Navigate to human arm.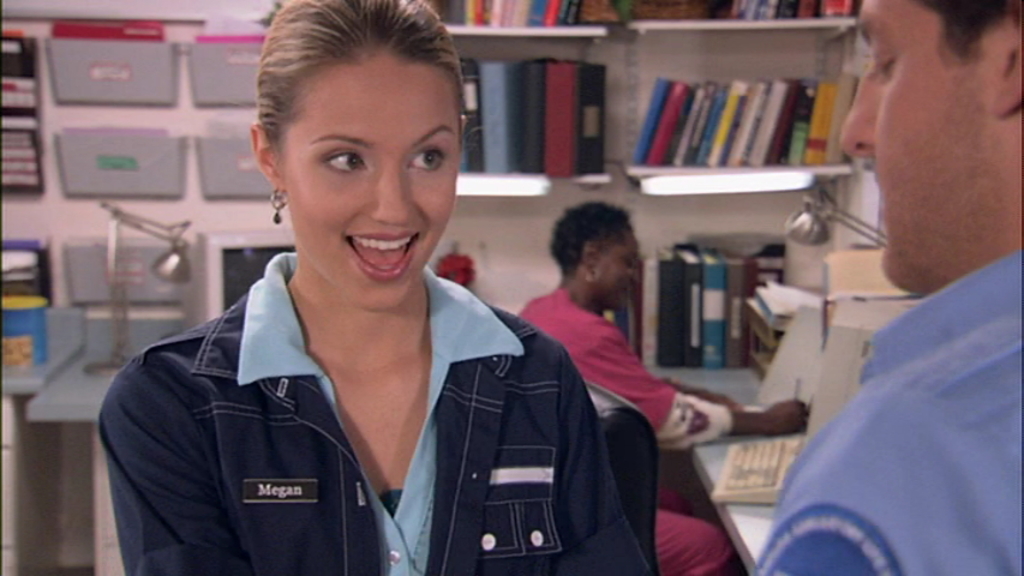
Navigation target: 96 331 247 575.
